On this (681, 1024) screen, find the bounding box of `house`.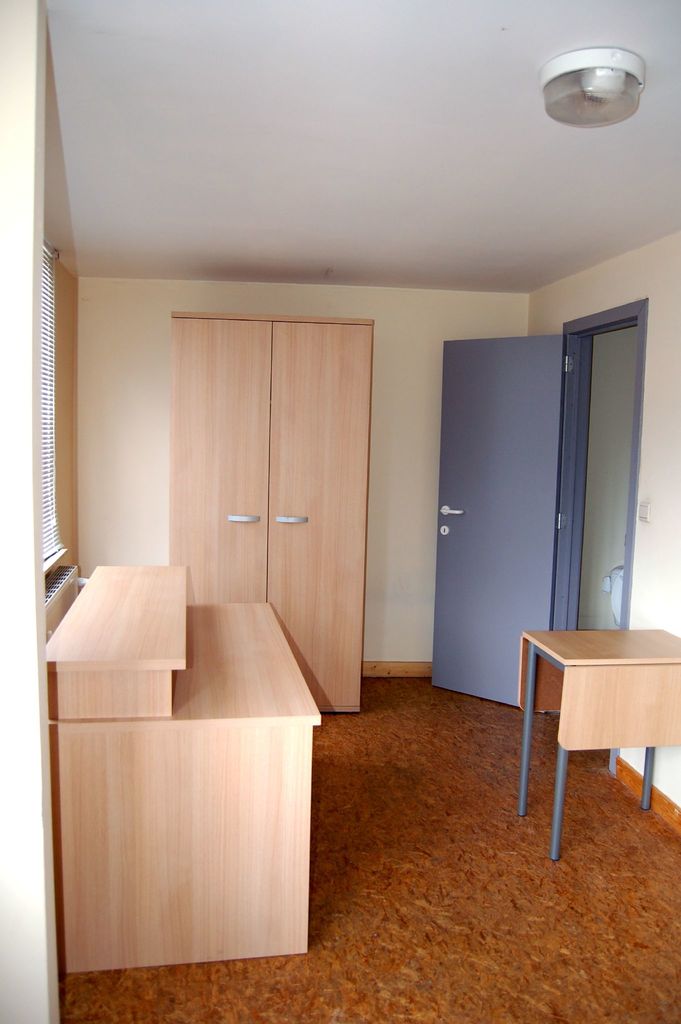
Bounding box: bbox=[0, 0, 680, 1023].
